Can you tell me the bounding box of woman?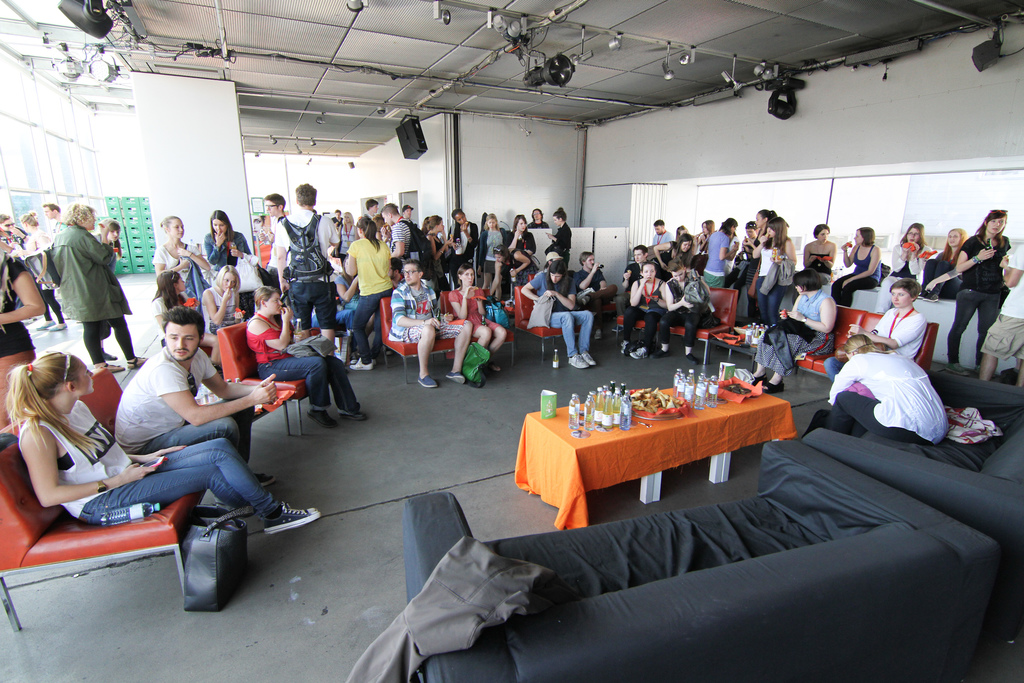
locate(803, 223, 838, 282).
